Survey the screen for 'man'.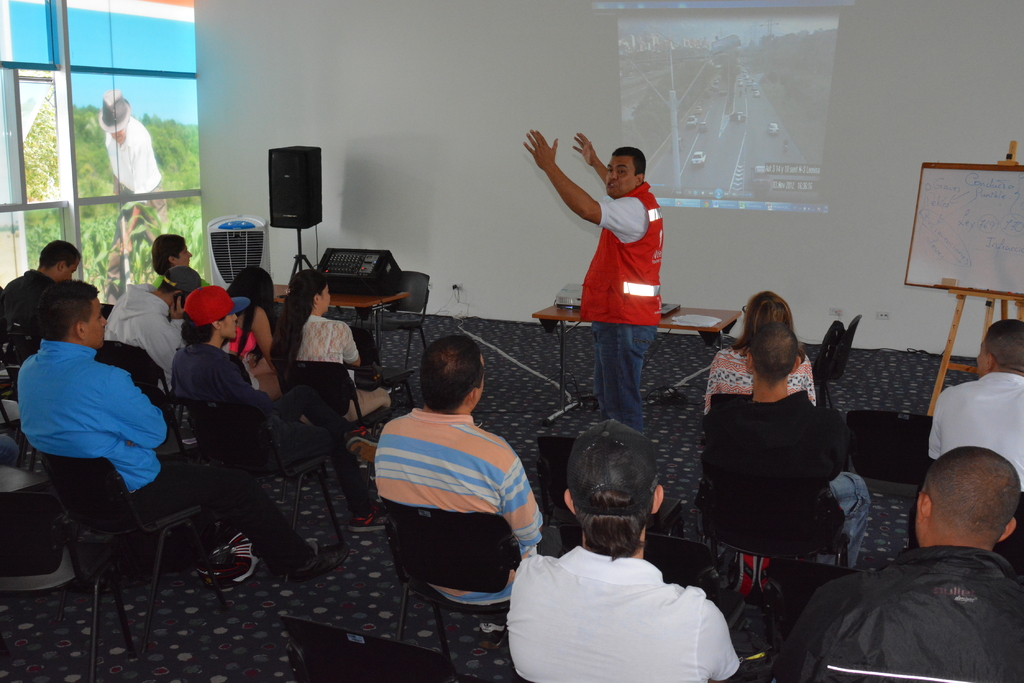
Survey found: <region>98, 89, 172, 289</region>.
